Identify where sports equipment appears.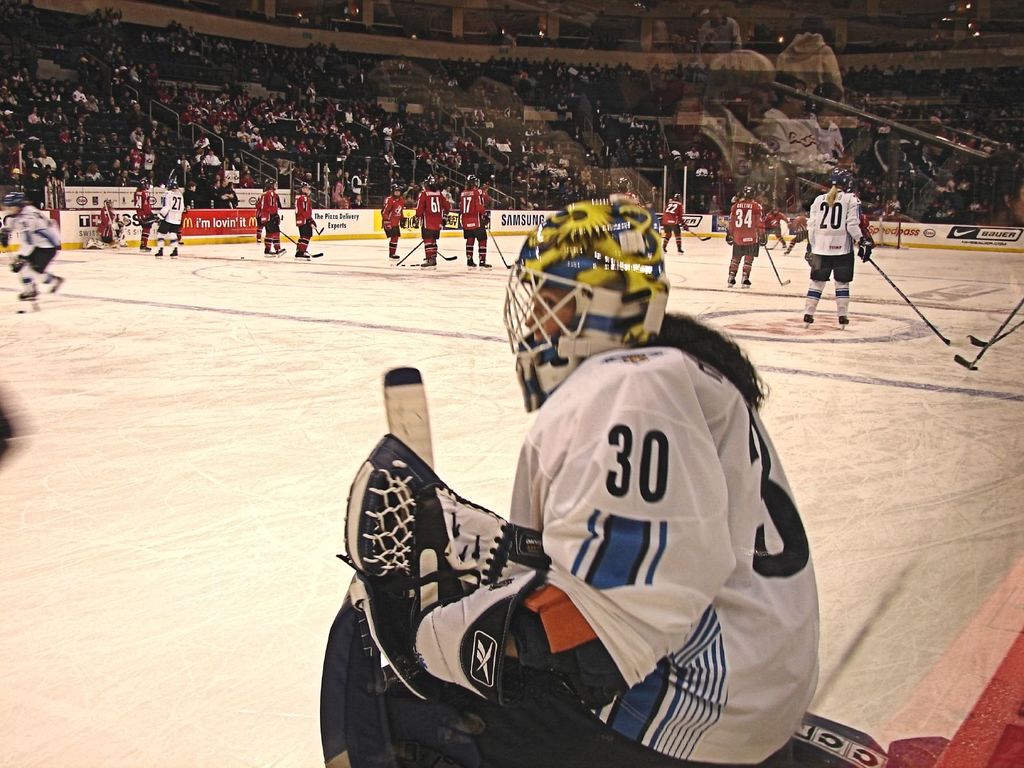
Appears at locate(955, 294, 1023, 367).
